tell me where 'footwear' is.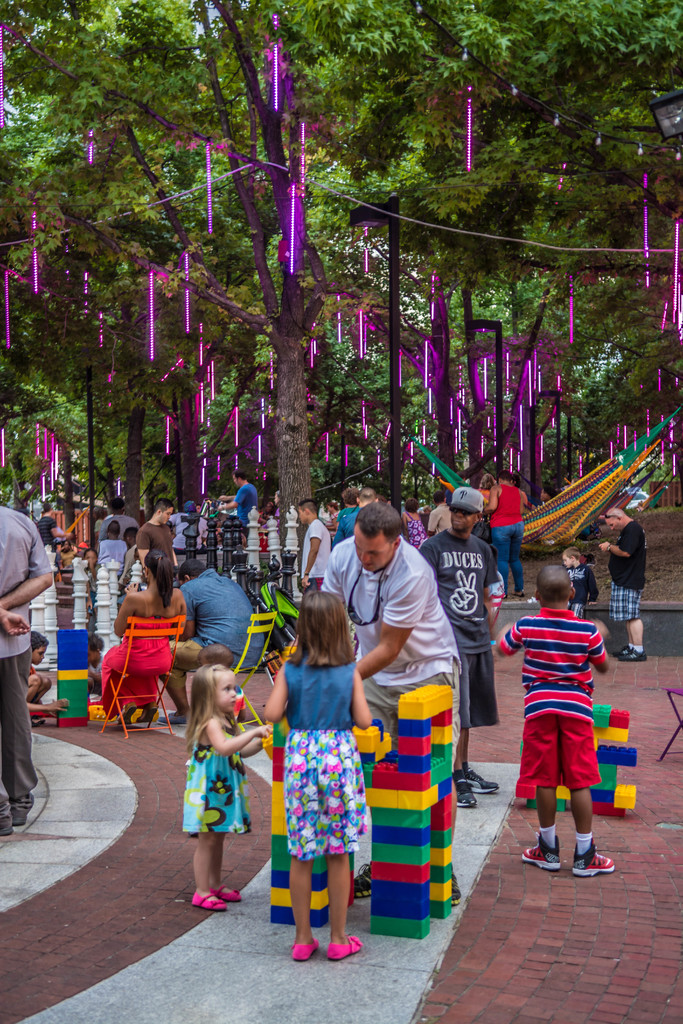
'footwear' is at [x1=219, y1=882, x2=245, y2=901].
